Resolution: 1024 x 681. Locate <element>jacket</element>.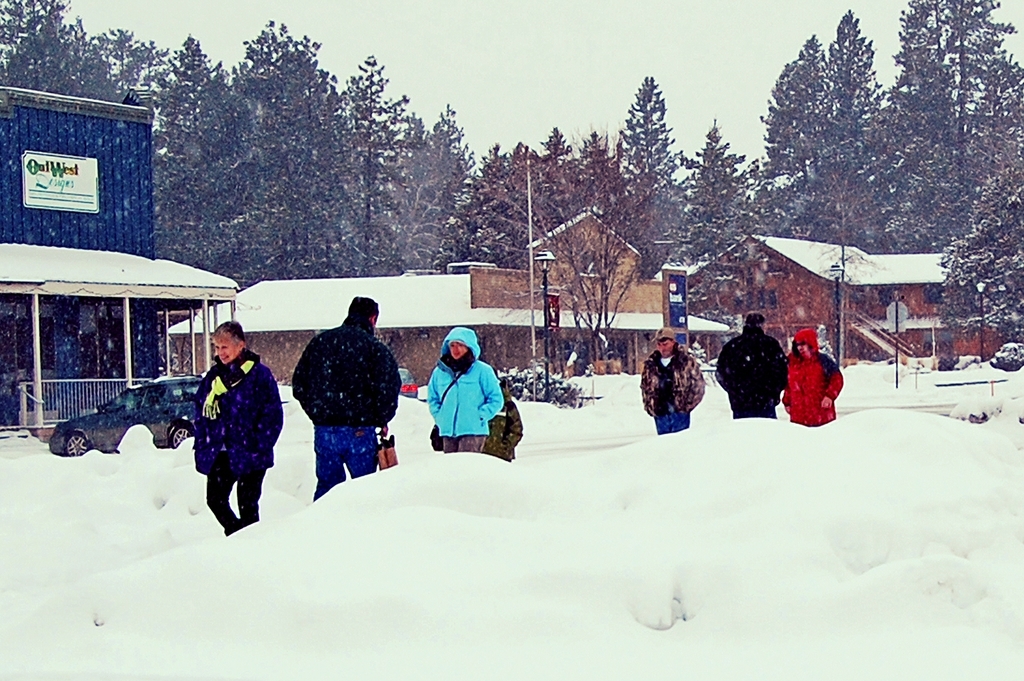
{"x1": 635, "y1": 345, "x2": 701, "y2": 413}.
